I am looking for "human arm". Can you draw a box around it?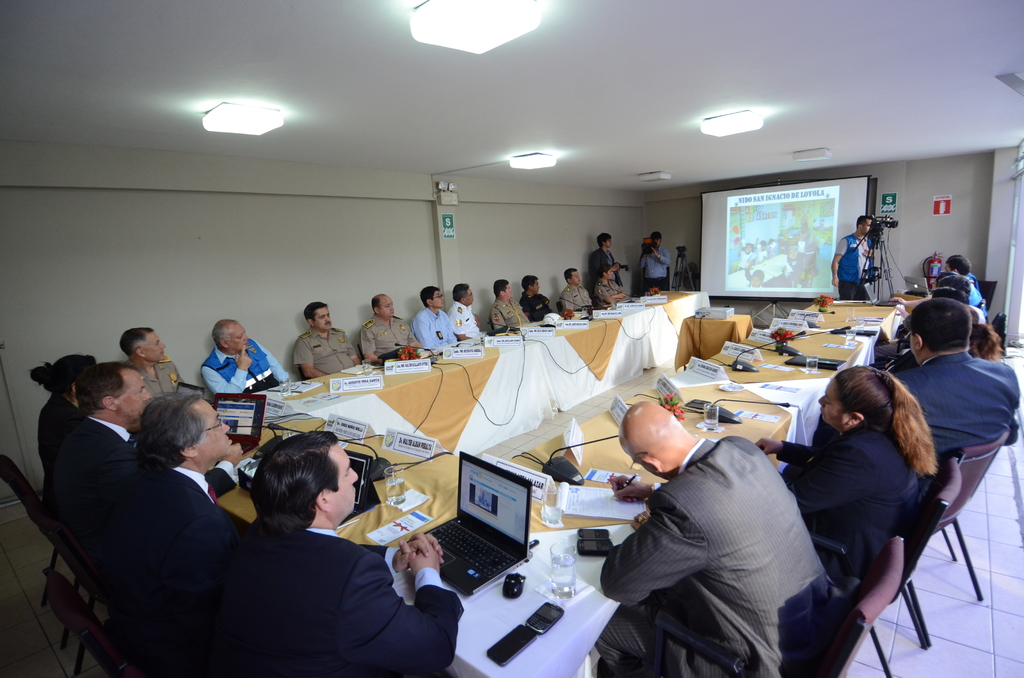
Sure, the bounding box is (x1=355, y1=534, x2=447, y2=577).
